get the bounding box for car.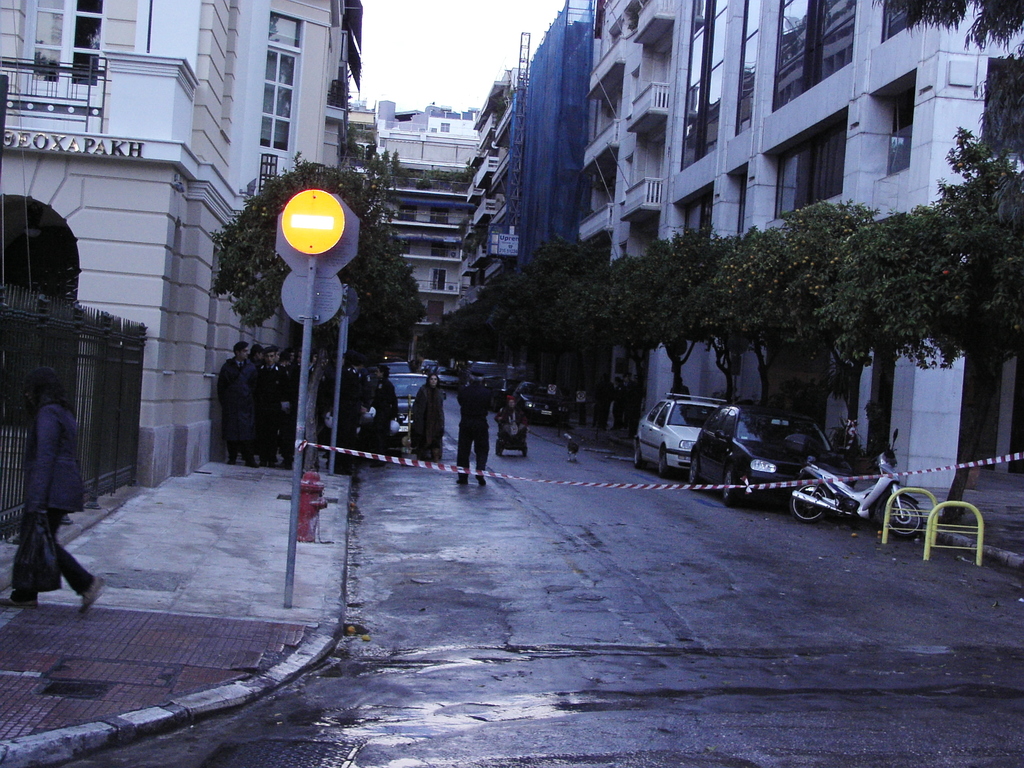
<region>383, 368, 440, 421</region>.
